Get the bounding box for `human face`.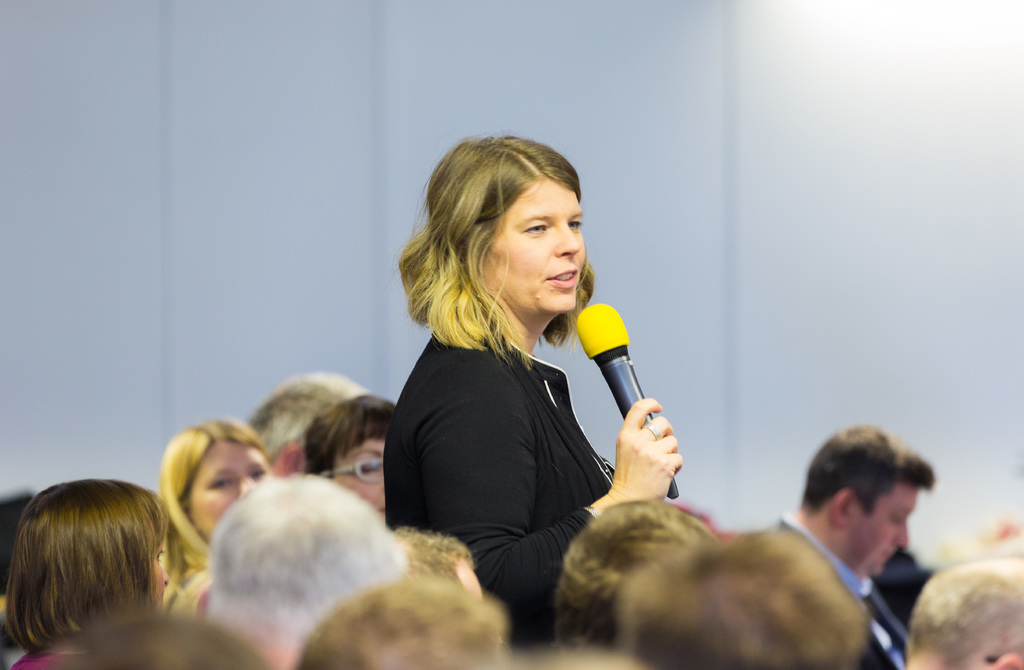
bbox=(854, 487, 920, 582).
